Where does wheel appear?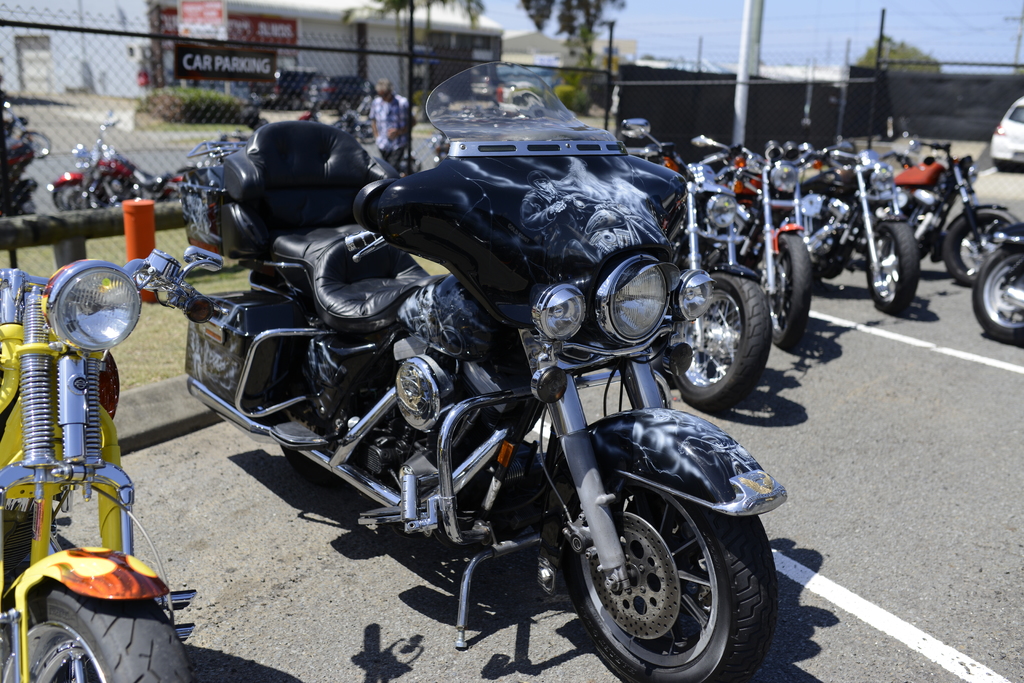
Appears at {"x1": 970, "y1": 247, "x2": 1023, "y2": 344}.
